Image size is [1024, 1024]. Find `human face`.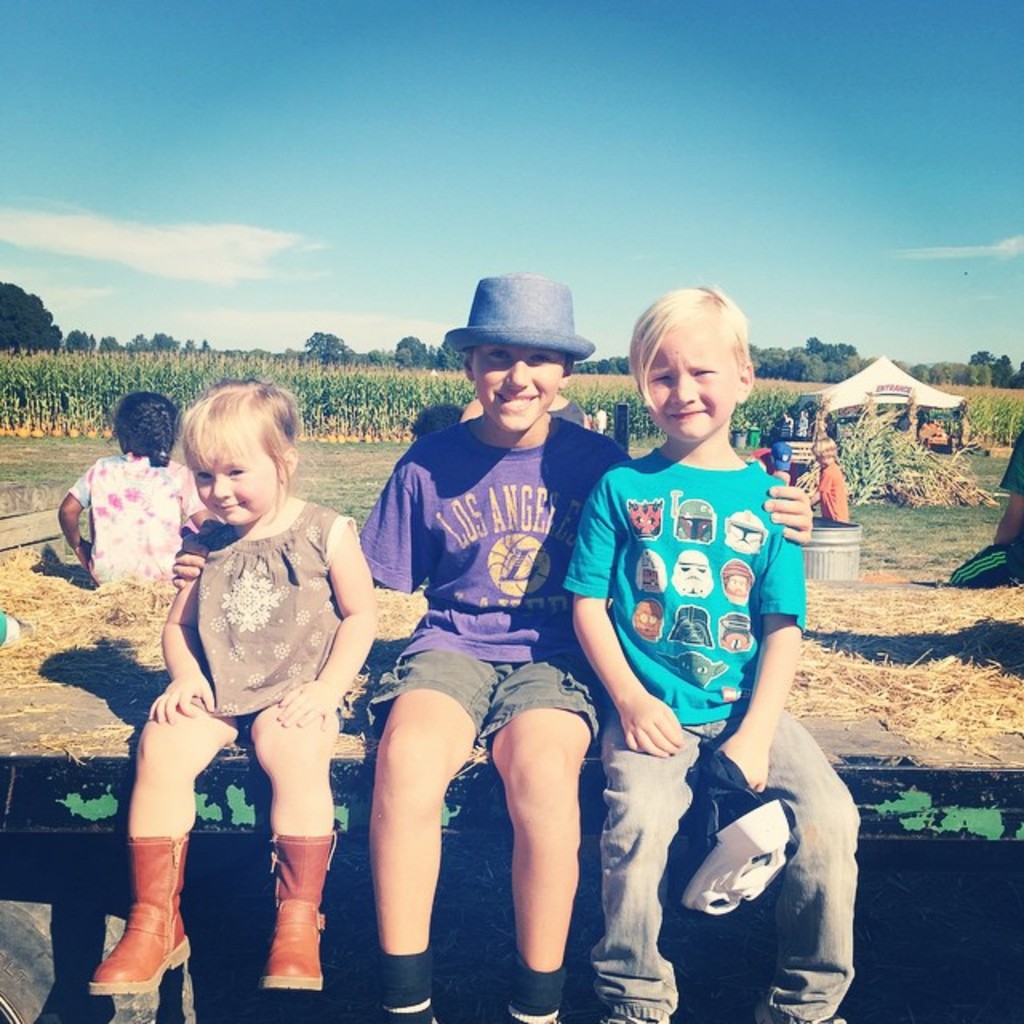
BBox(187, 432, 280, 528).
